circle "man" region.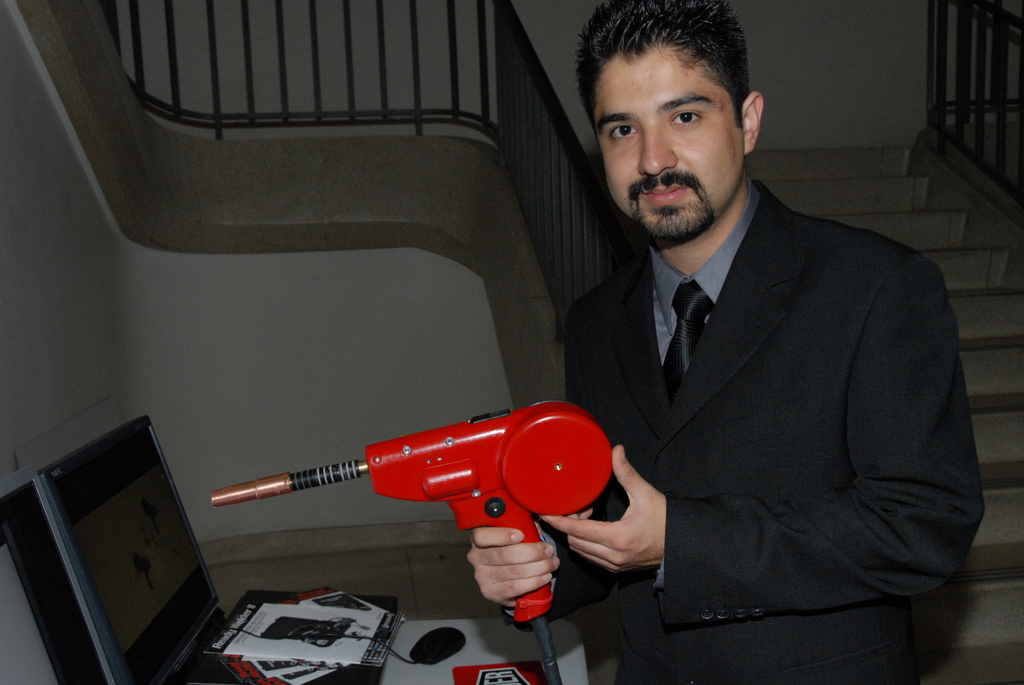
Region: (x1=533, y1=20, x2=963, y2=681).
